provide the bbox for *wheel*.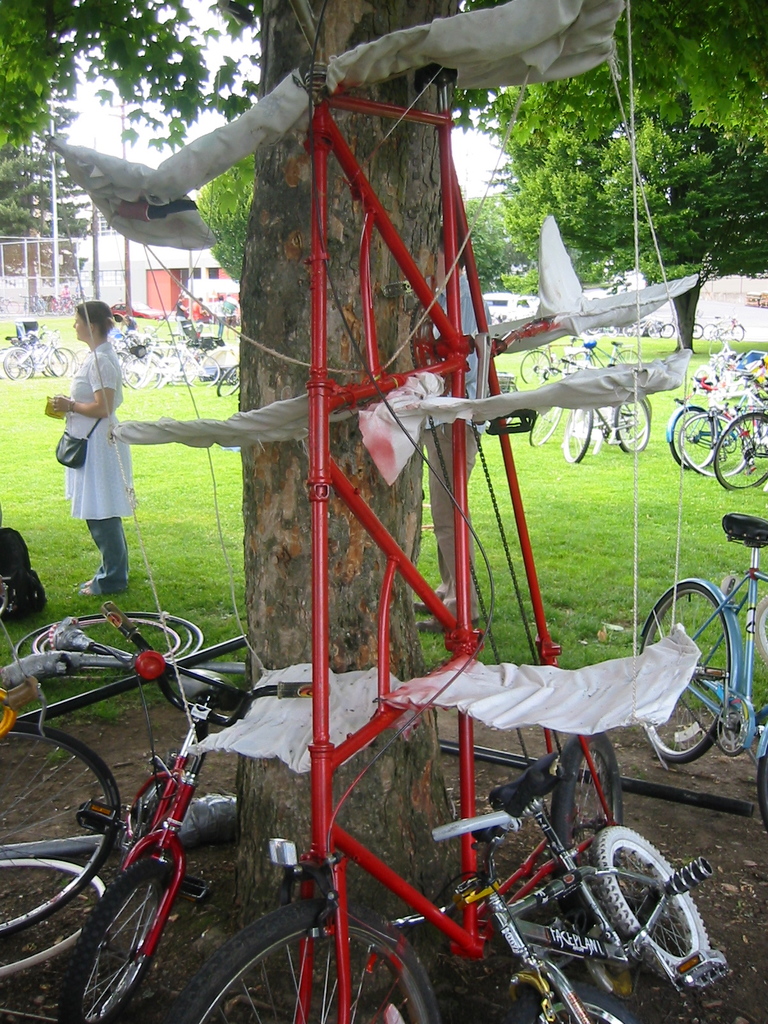
locate(218, 364, 246, 404).
